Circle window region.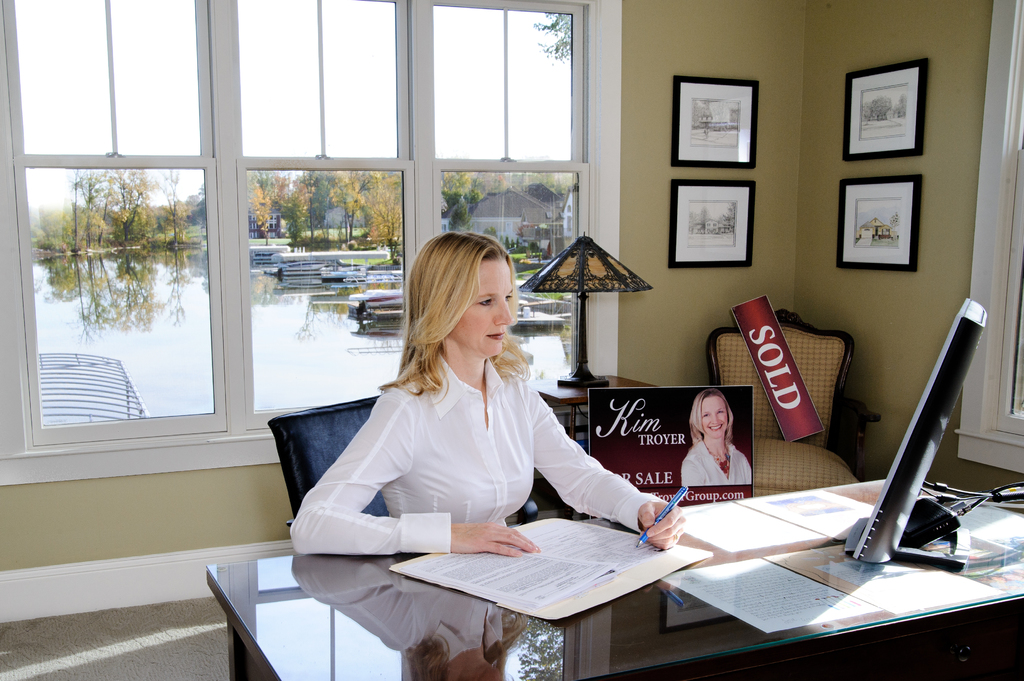
Region: left=952, top=0, right=1023, bottom=472.
